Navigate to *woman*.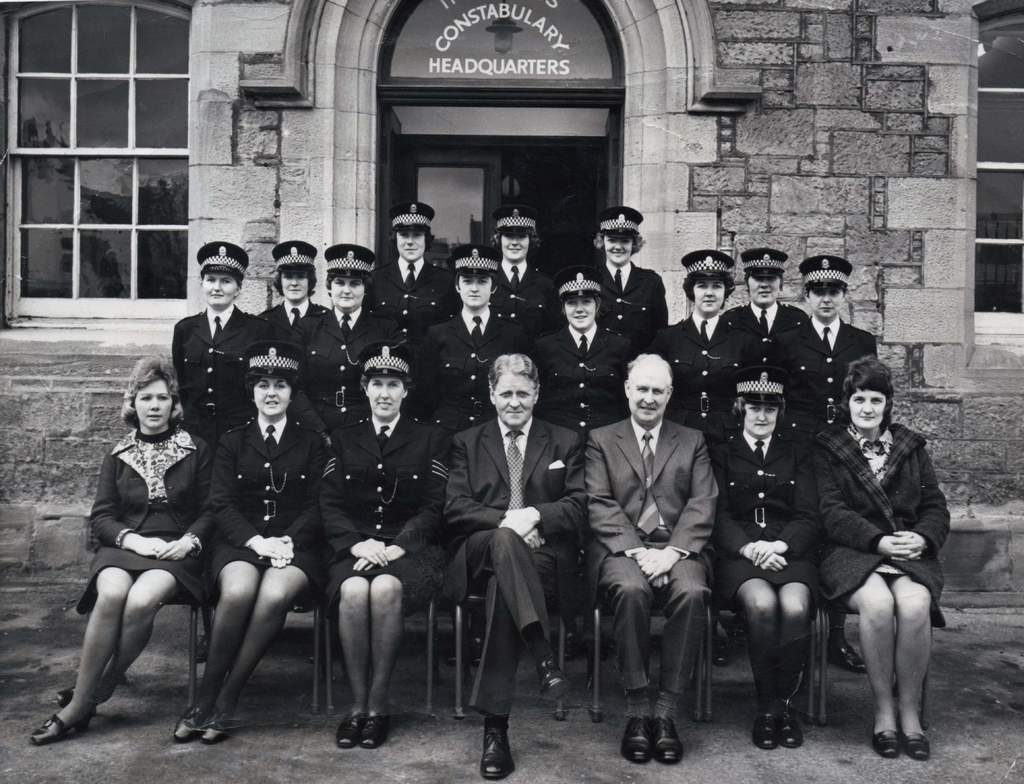
Navigation target: pyautogui.locateOnScreen(774, 252, 878, 436).
